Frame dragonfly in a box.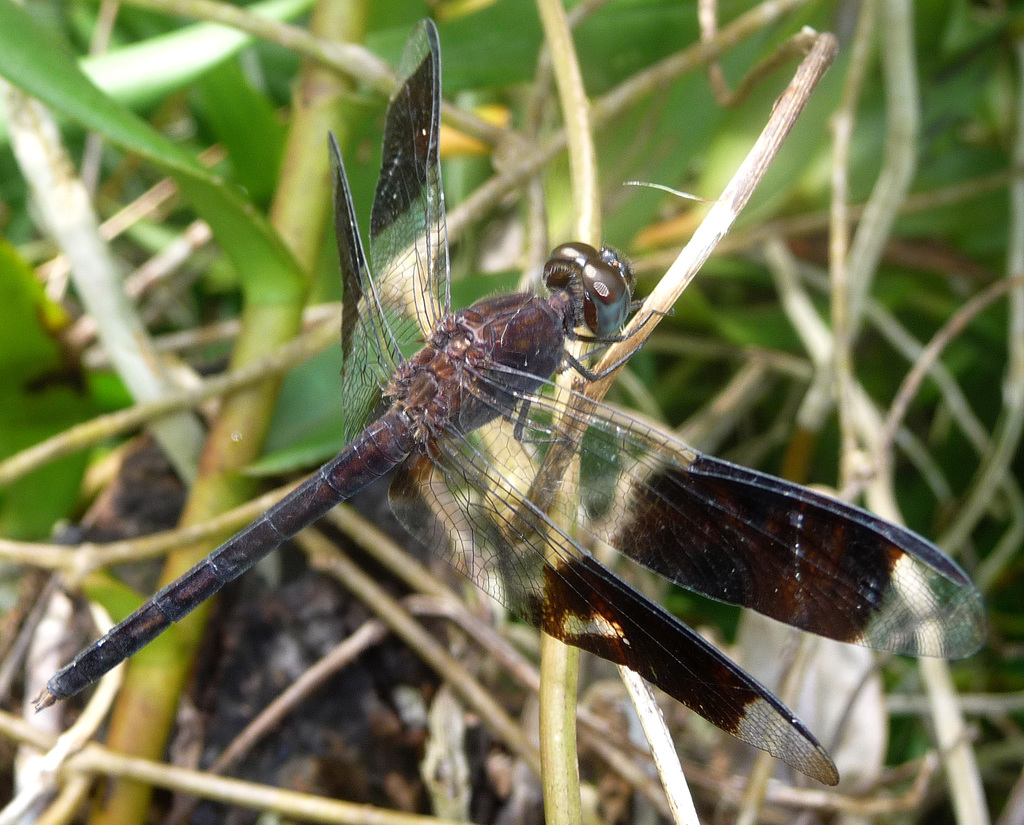
x1=35, y1=20, x2=992, y2=789.
